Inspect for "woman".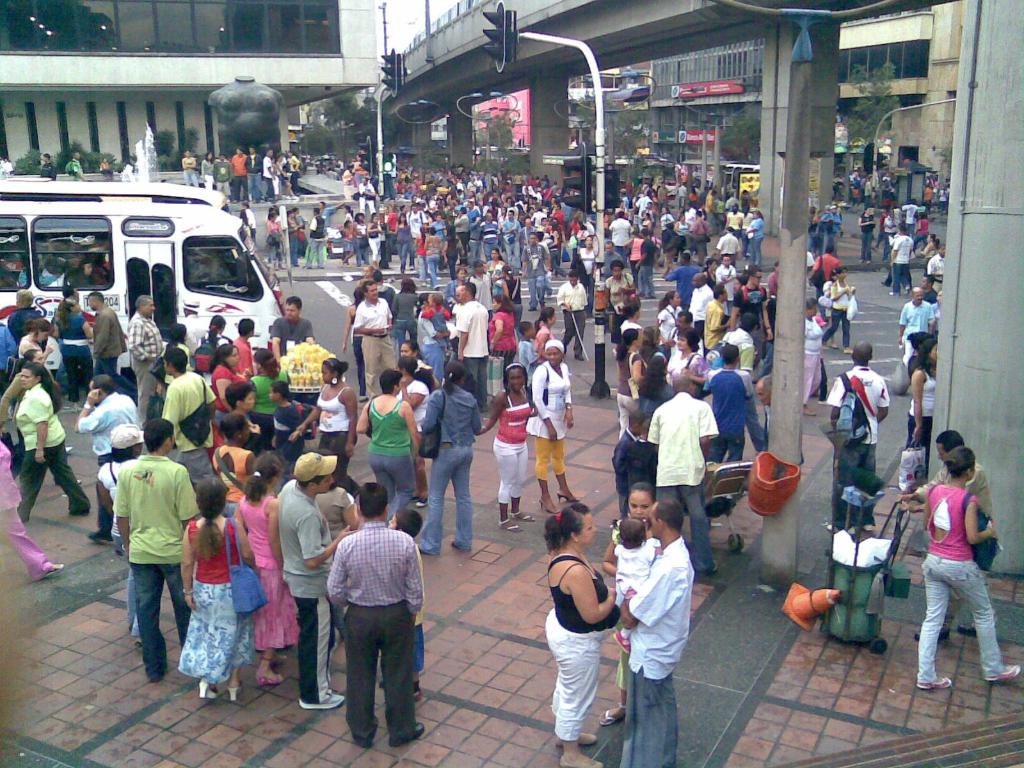
Inspection: BBox(14, 321, 59, 383).
